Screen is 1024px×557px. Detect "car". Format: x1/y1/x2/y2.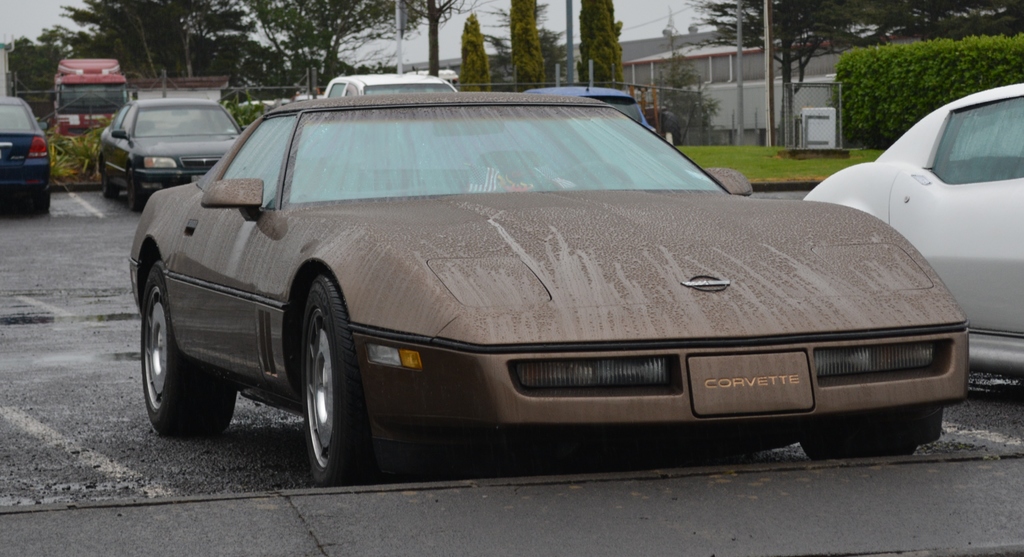
801/84/1023/378.
